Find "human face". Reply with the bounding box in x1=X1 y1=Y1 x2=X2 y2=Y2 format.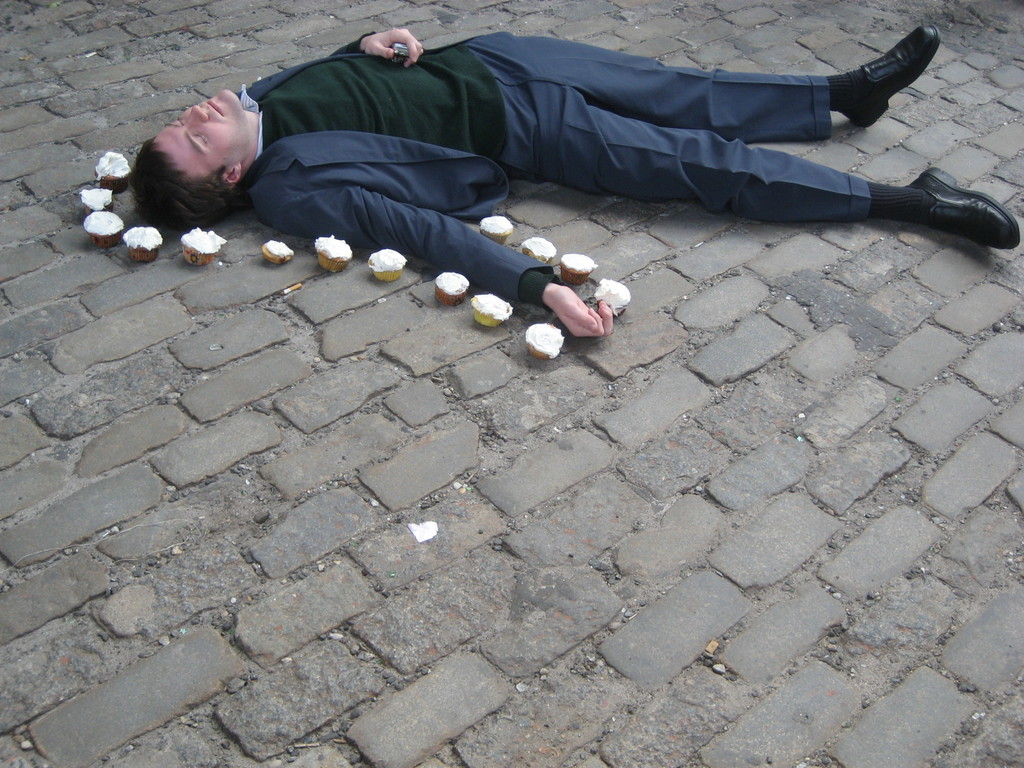
x1=153 y1=87 x2=246 y2=163.
